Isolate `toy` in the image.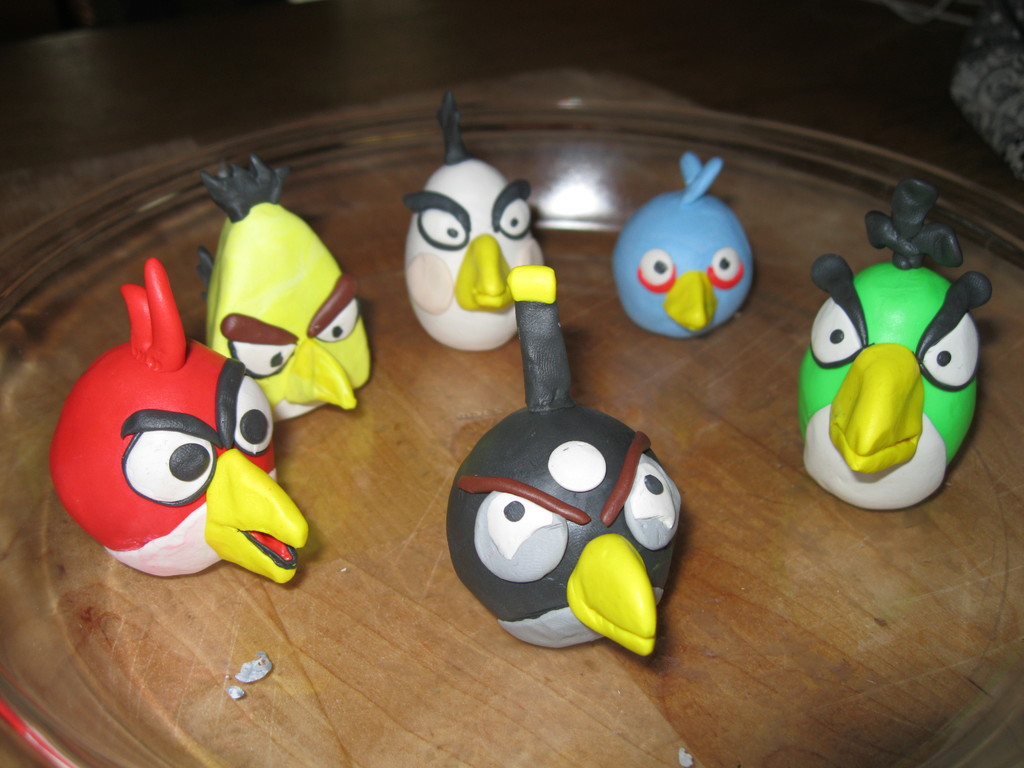
Isolated region: bbox=[196, 156, 374, 428].
